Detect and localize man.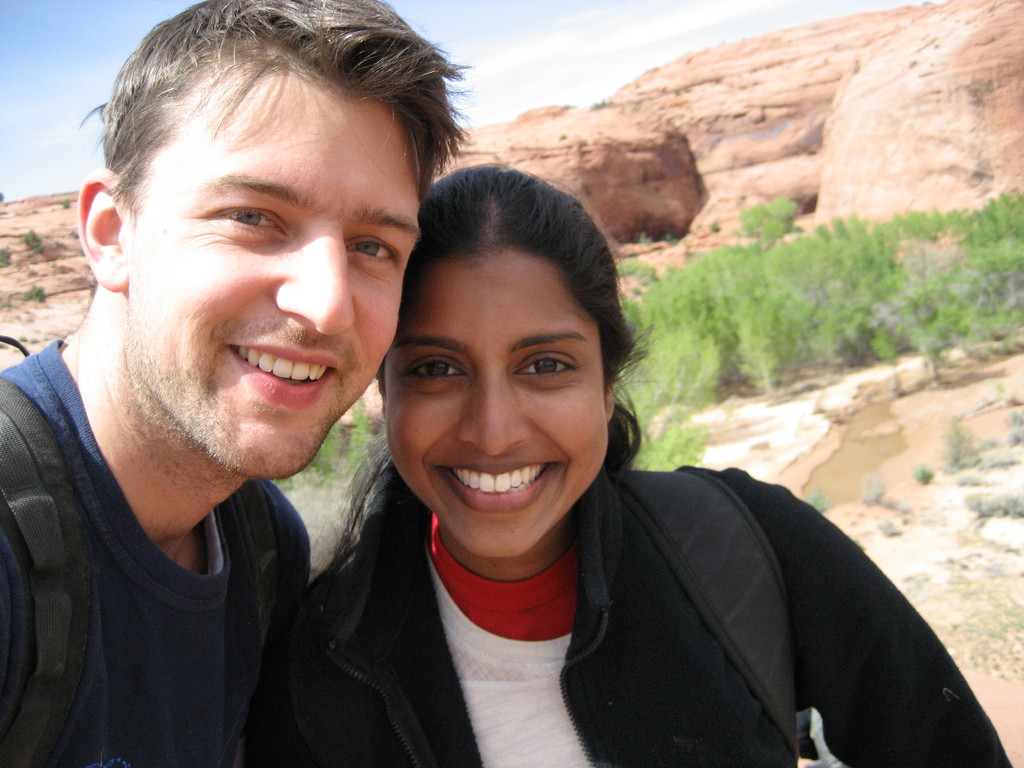
Localized at bbox=[0, 1, 465, 767].
